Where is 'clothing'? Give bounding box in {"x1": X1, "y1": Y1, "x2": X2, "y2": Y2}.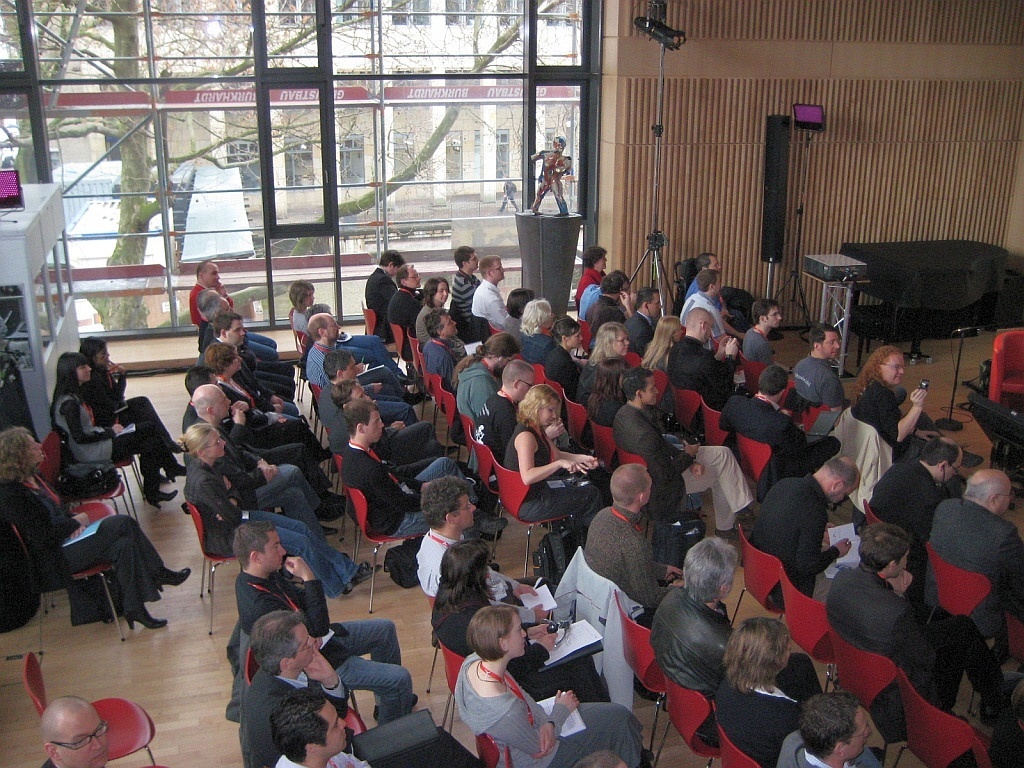
{"x1": 274, "y1": 748, "x2": 372, "y2": 767}.
